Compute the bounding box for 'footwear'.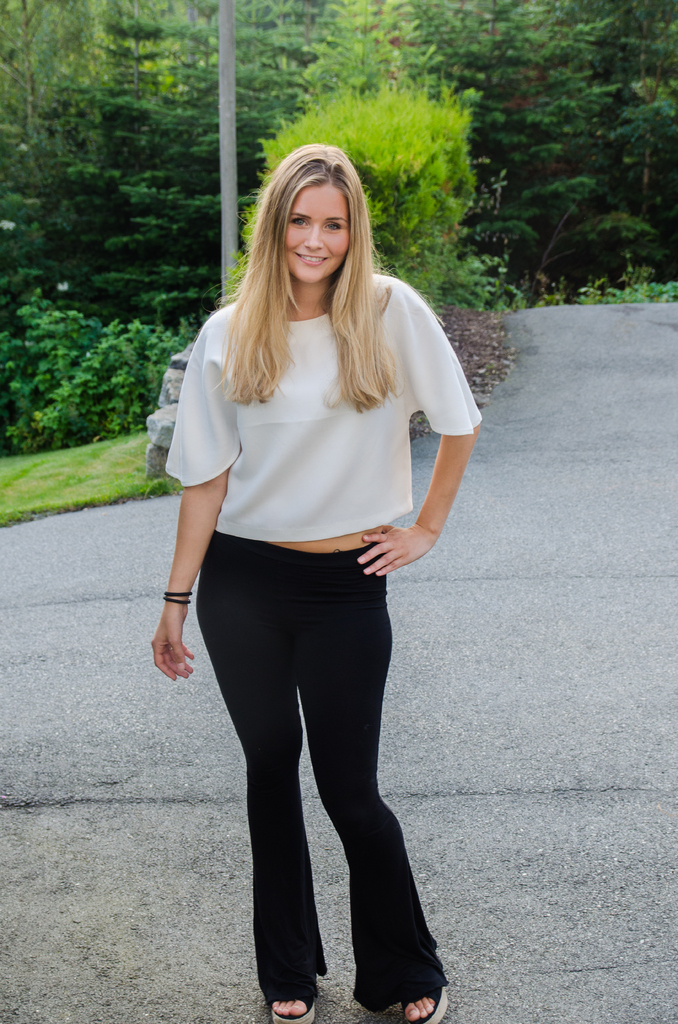
(400,980,450,1023).
